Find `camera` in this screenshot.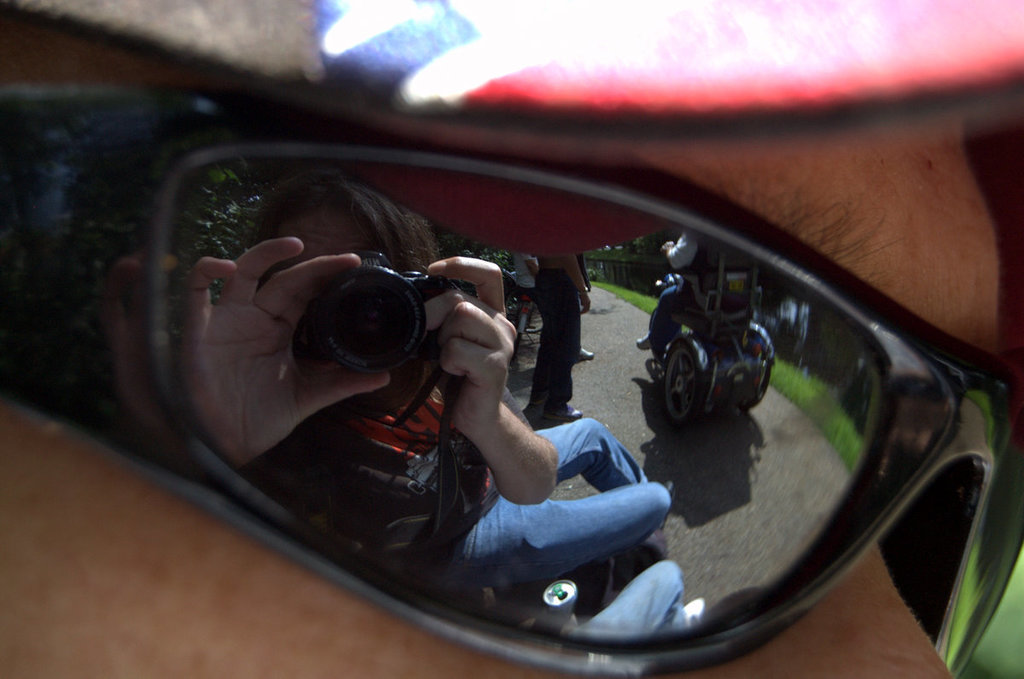
The bounding box for `camera` is x1=273, y1=250, x2=474, y2=392.
